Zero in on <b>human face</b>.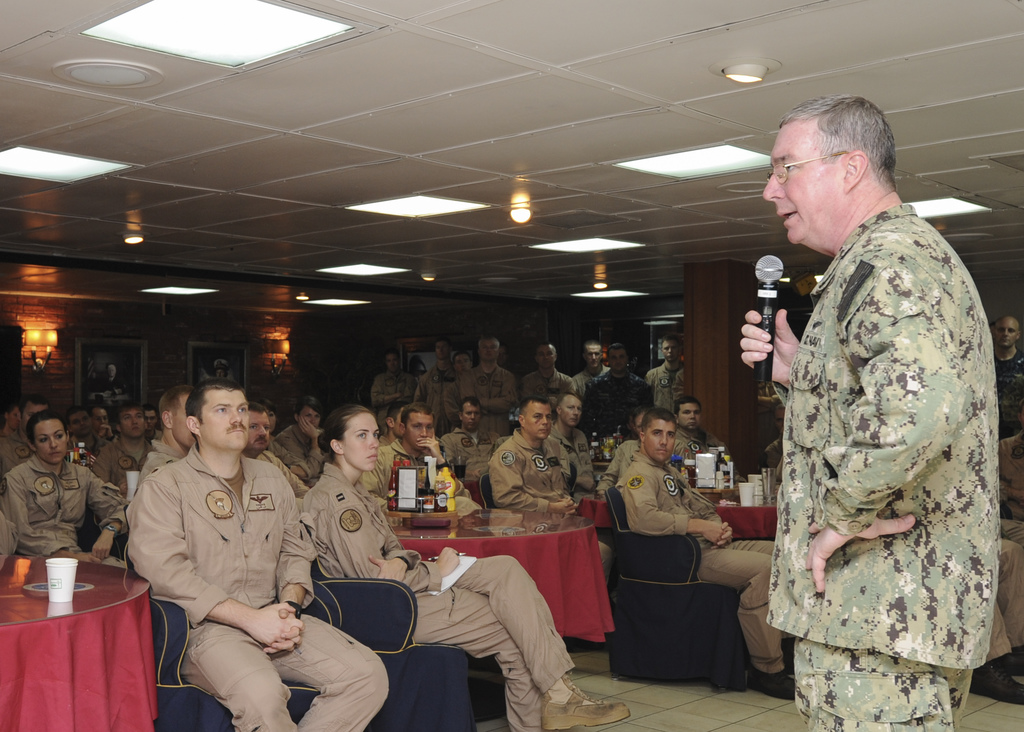
Zeroed in: box(560, 399, 582, 425).
